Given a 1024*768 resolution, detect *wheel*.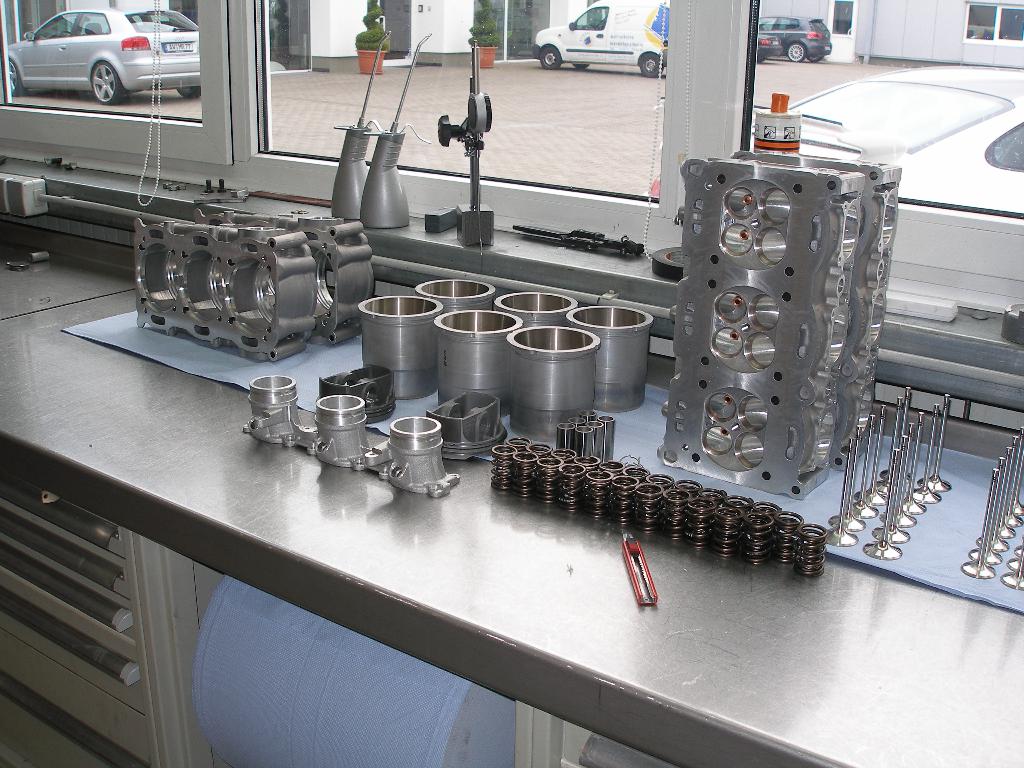
locate(175, 85, 201, 100).
